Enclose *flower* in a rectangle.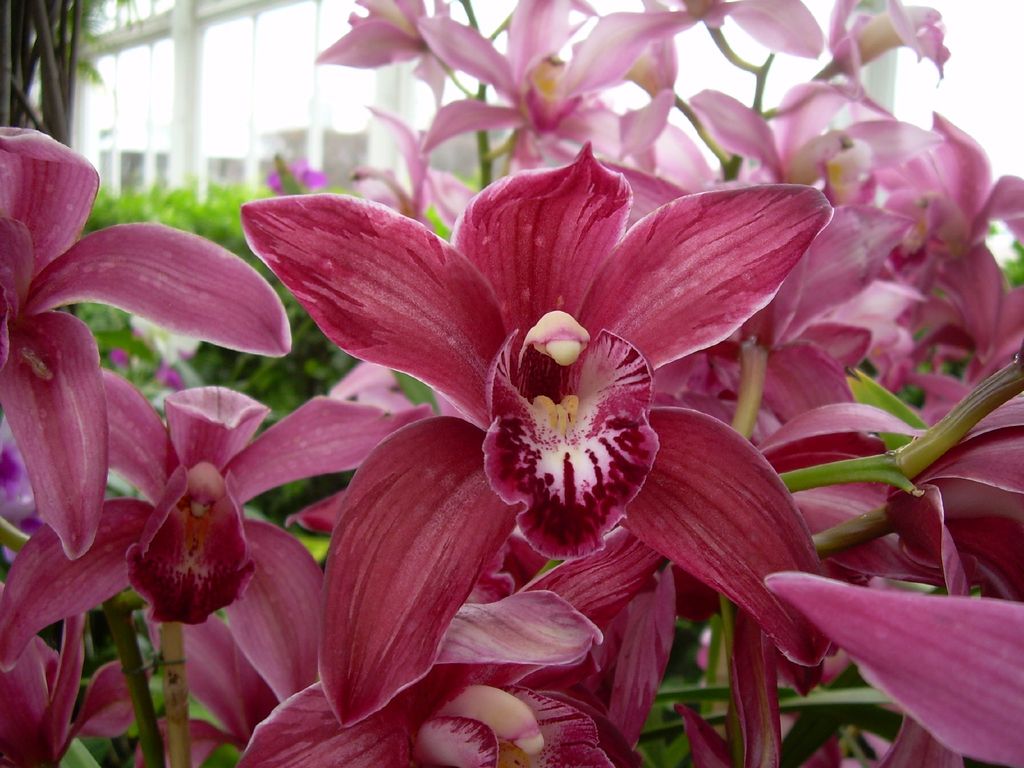
box=[418, 0, 697, 179].
